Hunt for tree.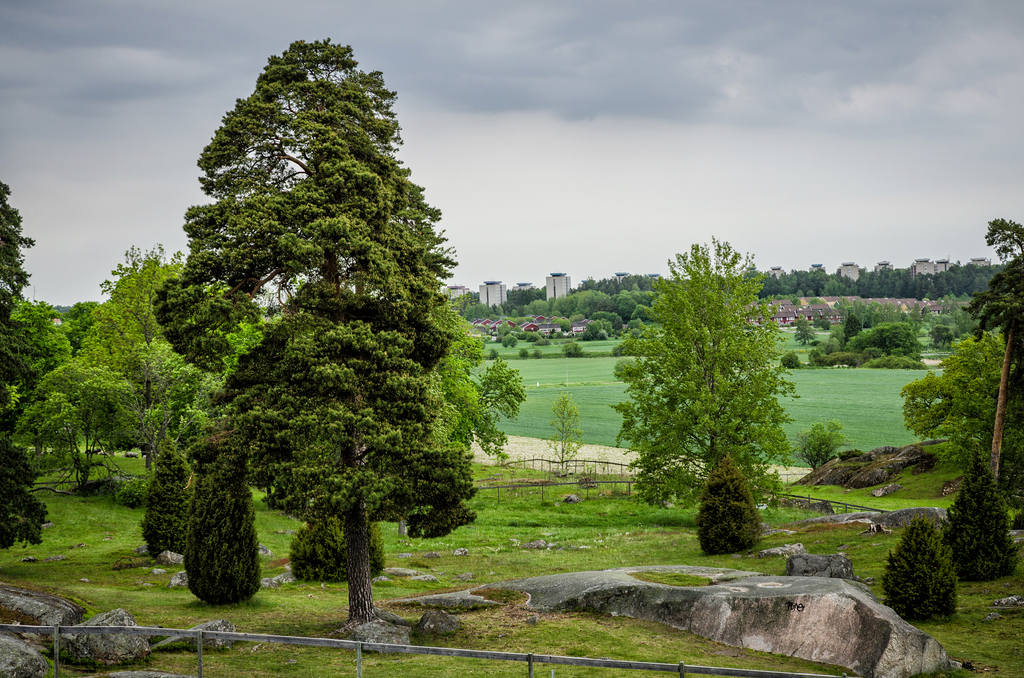
Hunted down at bbox=[504, 283, 536, 327].
